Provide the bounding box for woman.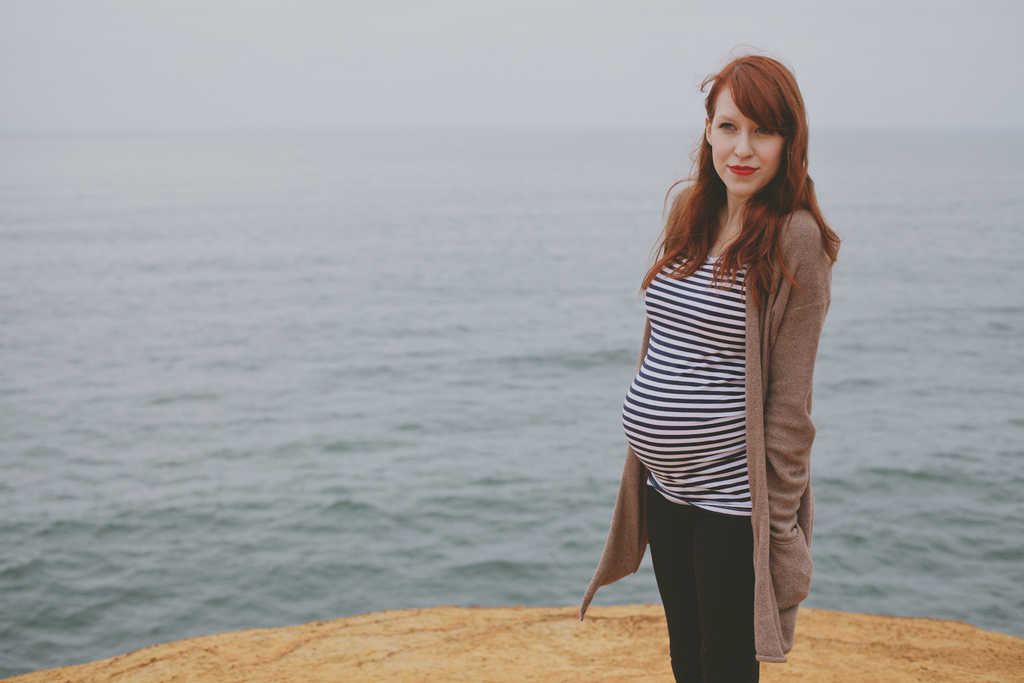
565 55 834 682.
